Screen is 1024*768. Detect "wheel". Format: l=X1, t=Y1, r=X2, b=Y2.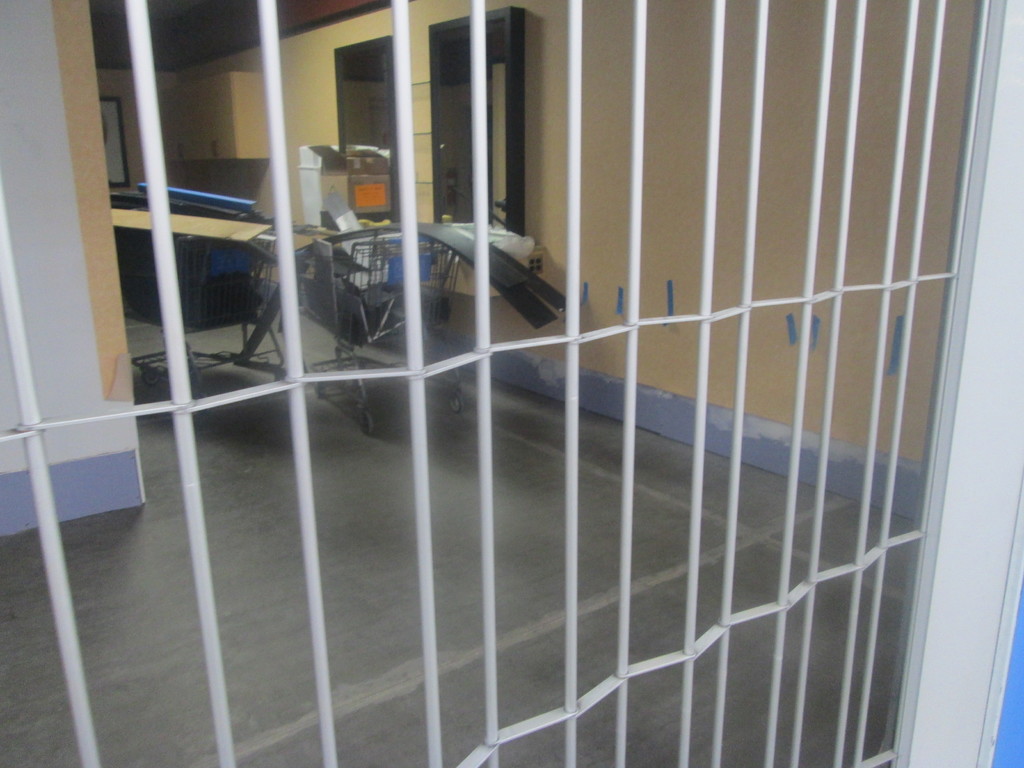
l=449, t=394, r=463, b=412.
